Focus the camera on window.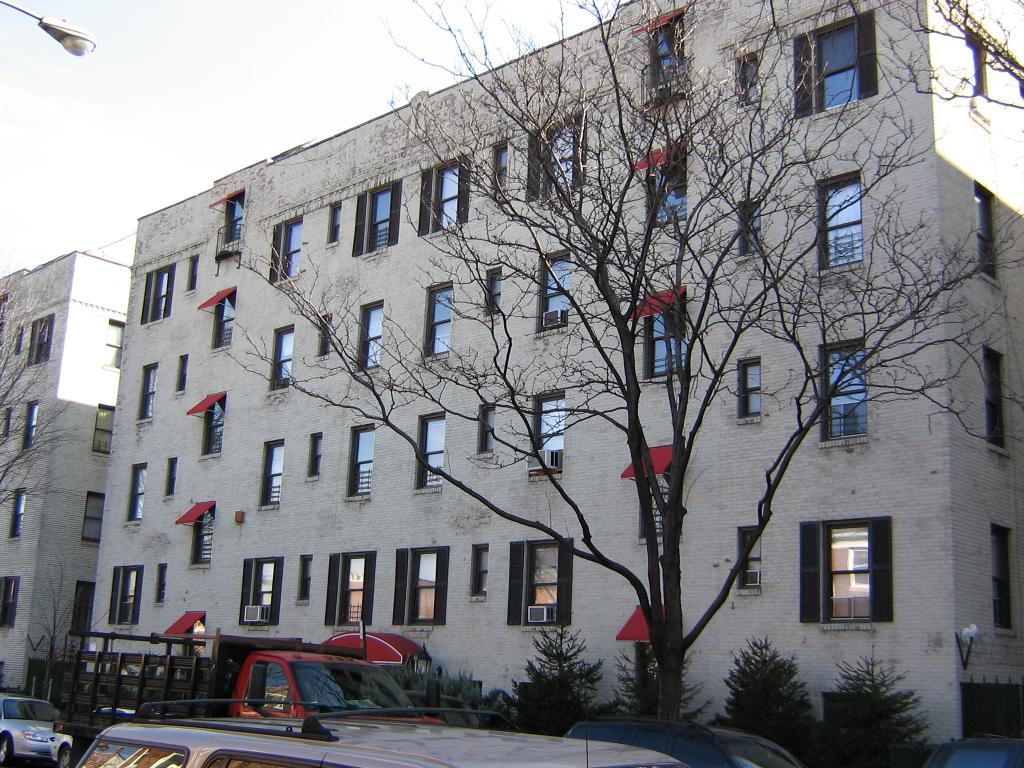
Focus region: [422, 280, 455, 365].
